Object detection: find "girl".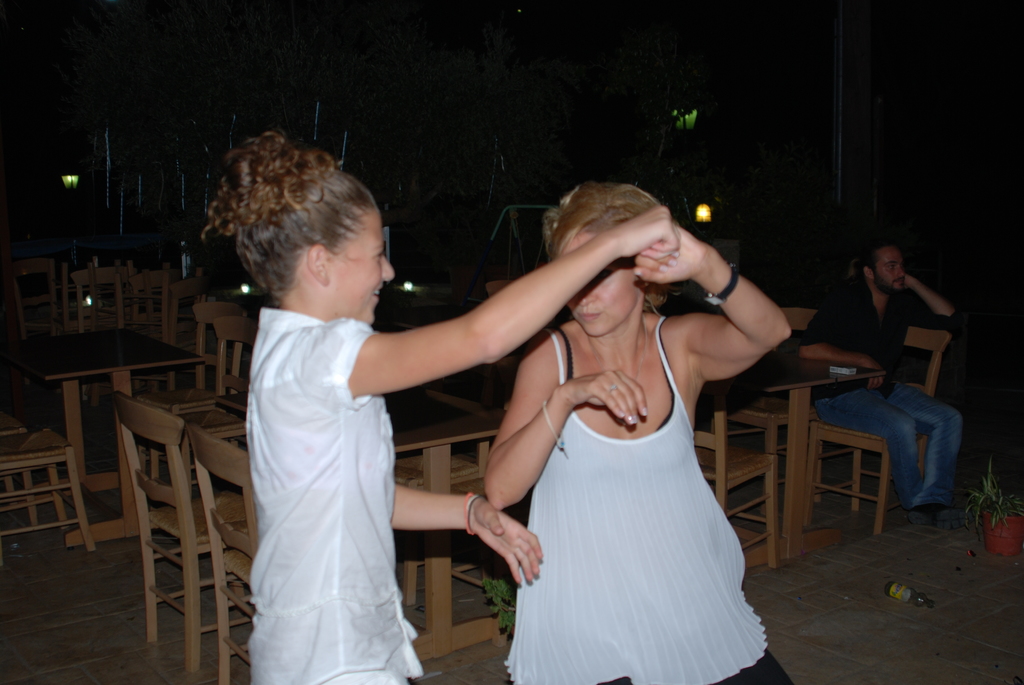
box(383, 164, 824, 684).
